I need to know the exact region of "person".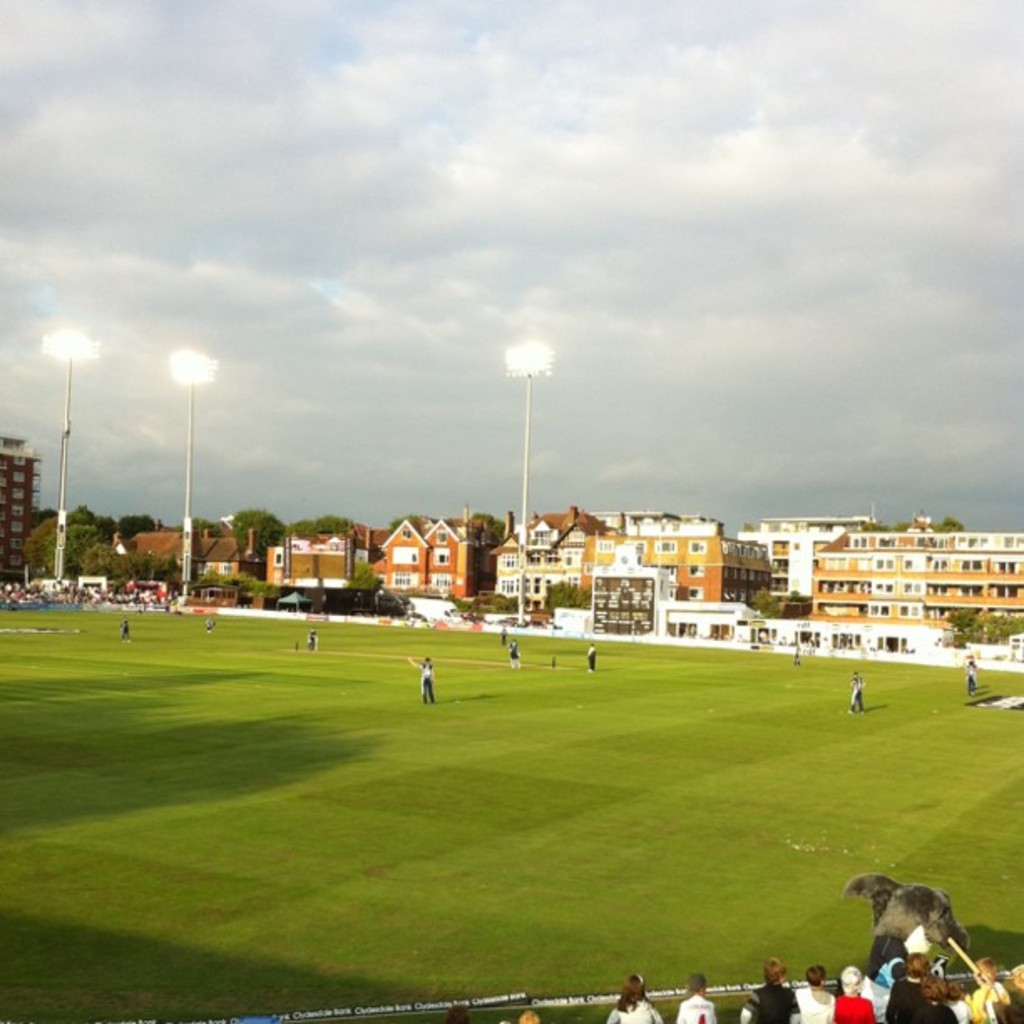
Region: box(791, 634, 801, 663).
